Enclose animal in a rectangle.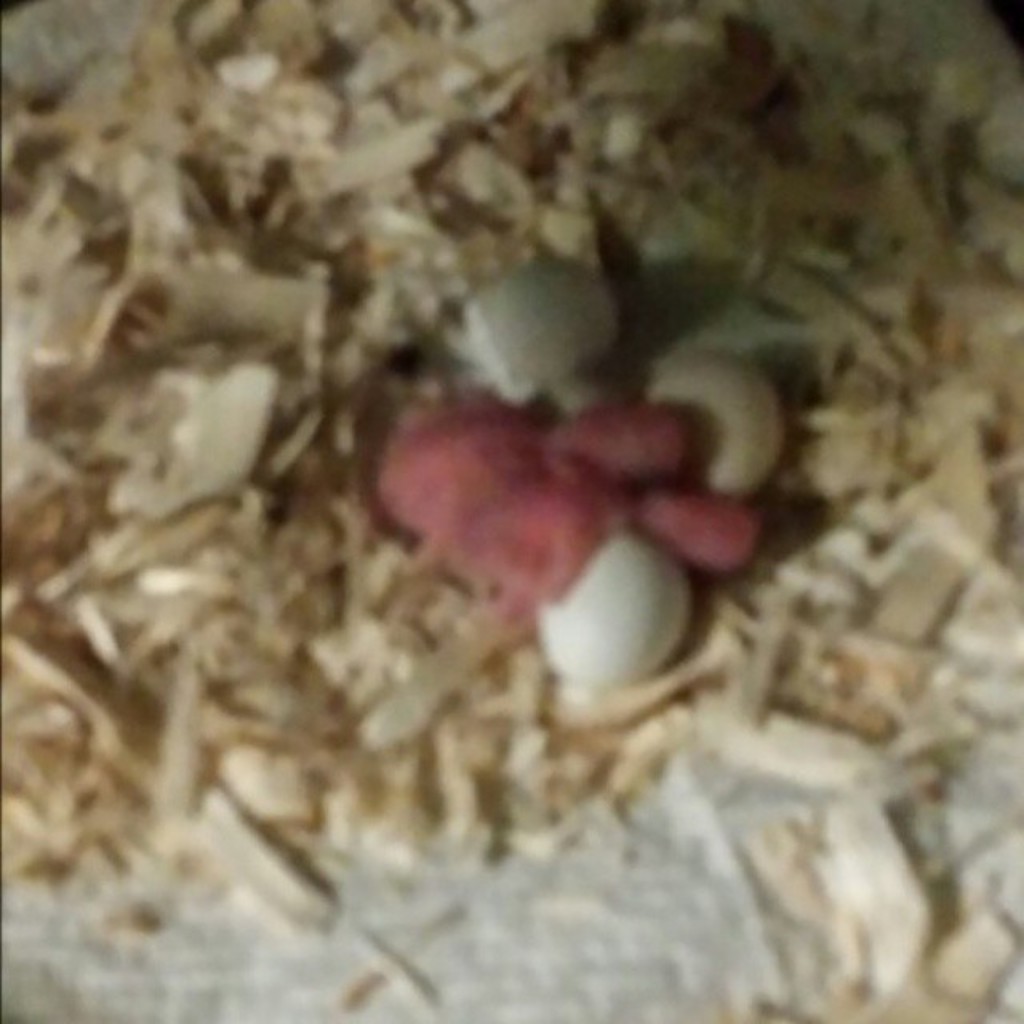
[x1=370, y1=382, x2=760, y2=622].
